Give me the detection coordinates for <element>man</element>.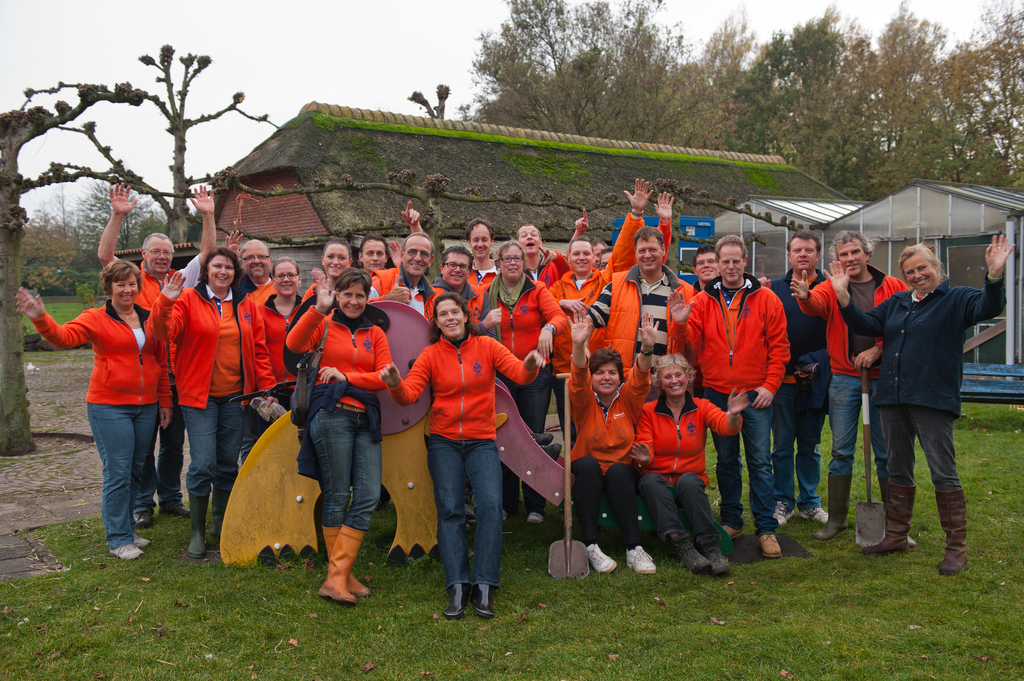
region(97, 178, 216, 527).
